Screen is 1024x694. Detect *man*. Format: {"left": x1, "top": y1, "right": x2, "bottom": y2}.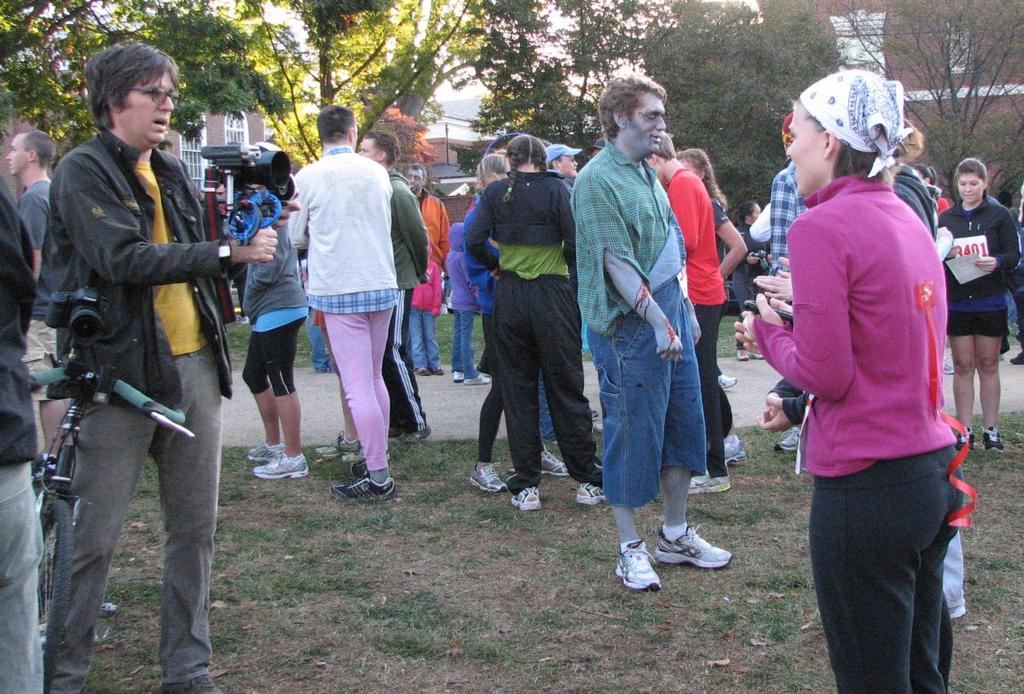
{"left": 35, "top": 33, "right": 298, "bottom": 693}.
